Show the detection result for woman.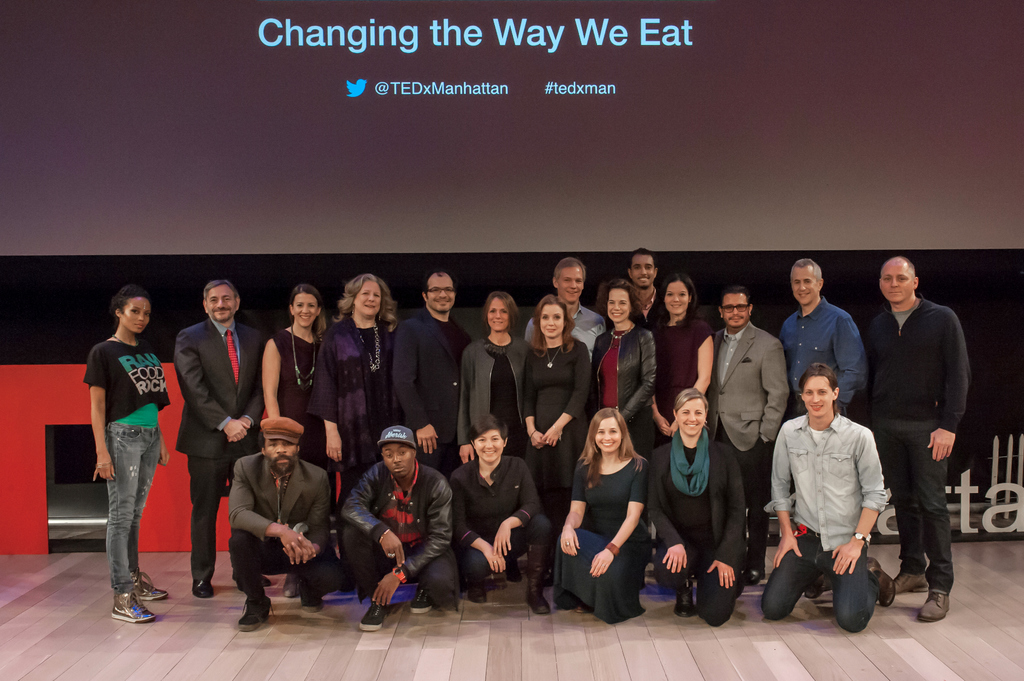
456/293/539/468.
